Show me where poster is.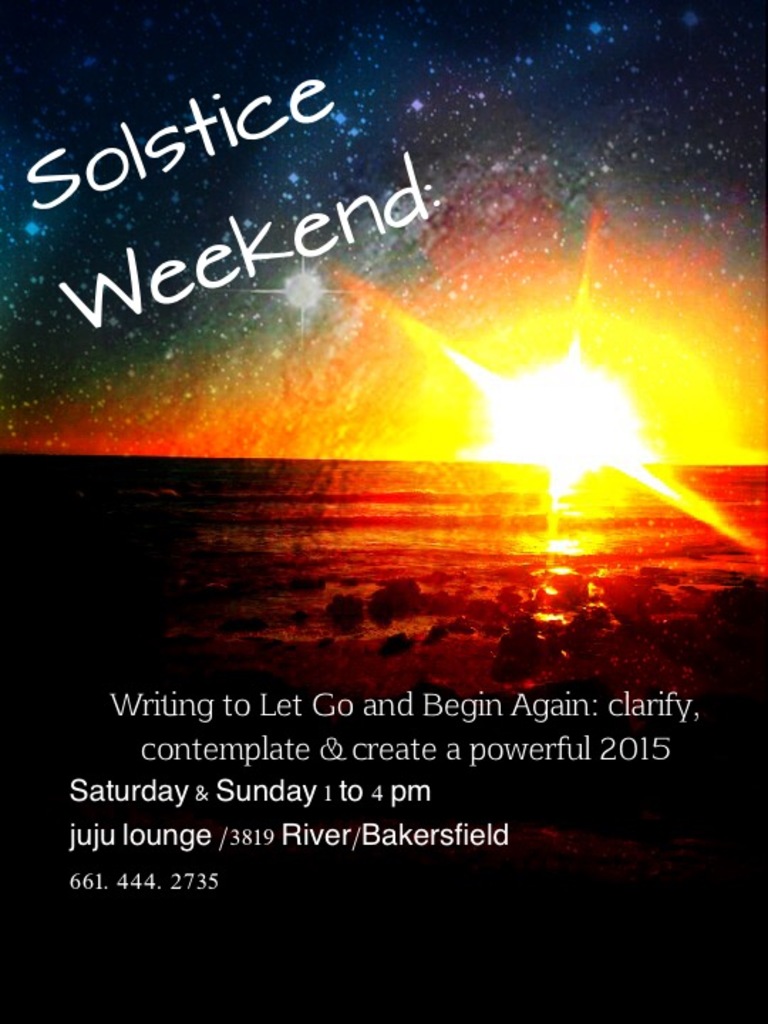
poster is at <bbox>0, 0, 767, 1023</bbox>.
